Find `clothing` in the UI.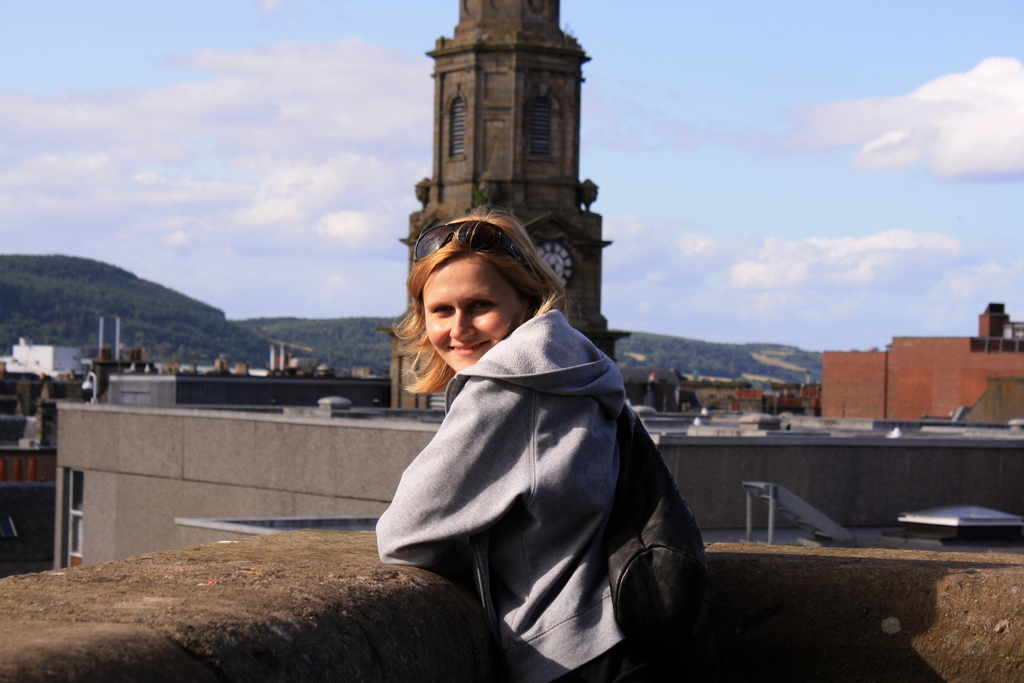
UI element at [left=375, top=309, right=630, bottom=682].
